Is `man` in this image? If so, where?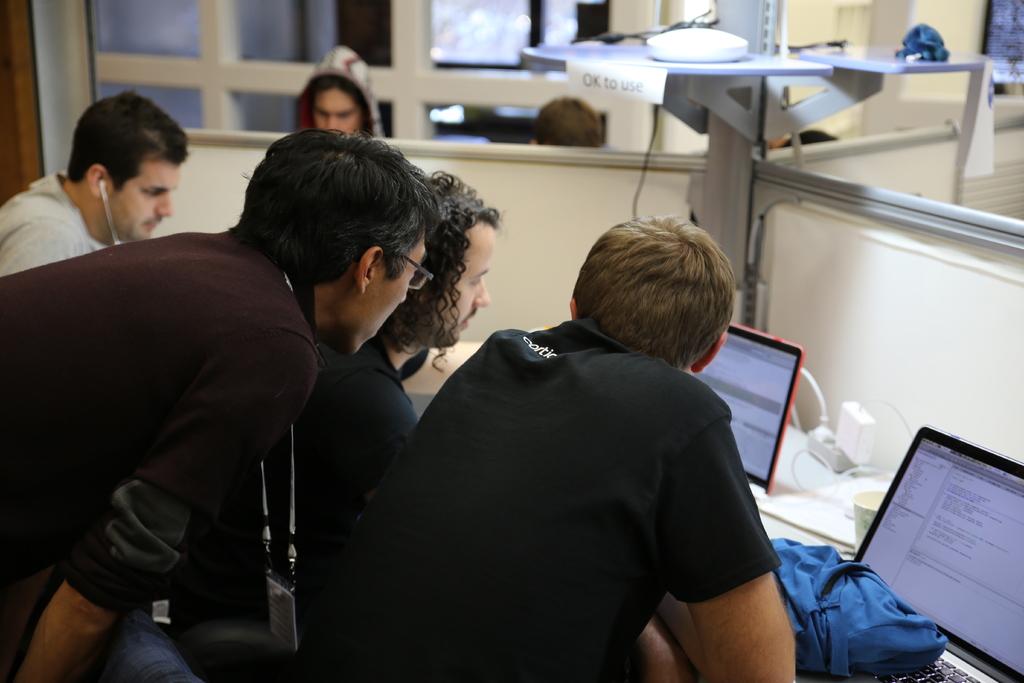
Yes, at [0, 124, 438, 676].
